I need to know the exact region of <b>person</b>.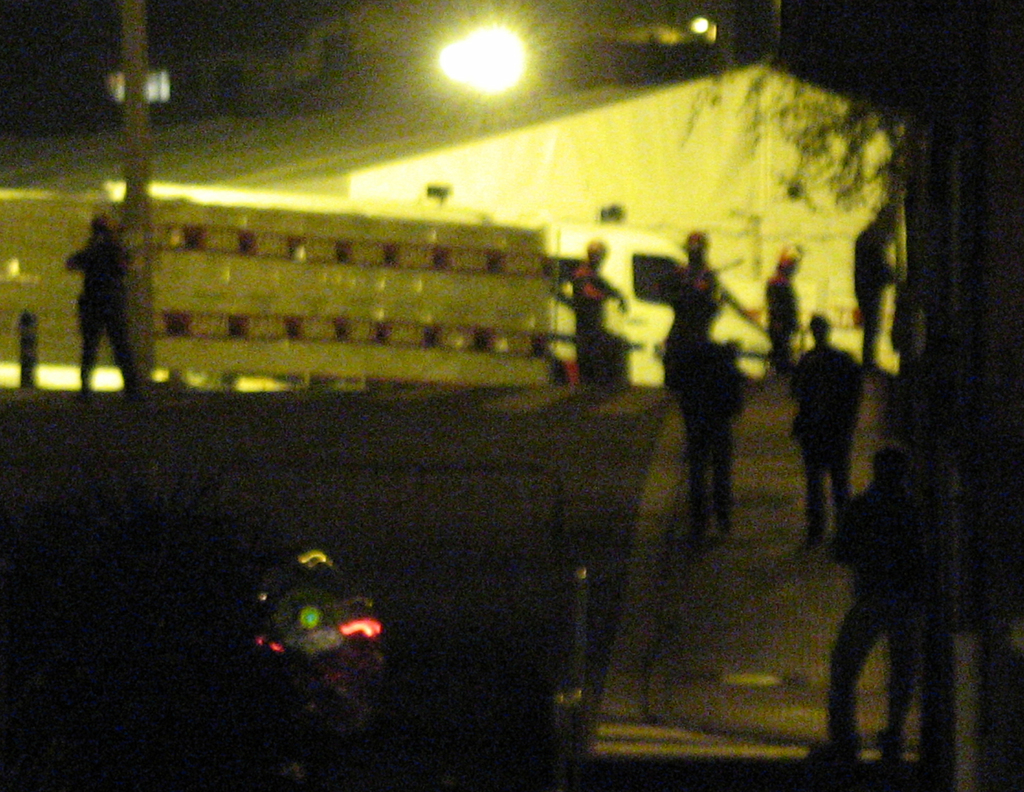
Region: [788, 307, 868, 542].
